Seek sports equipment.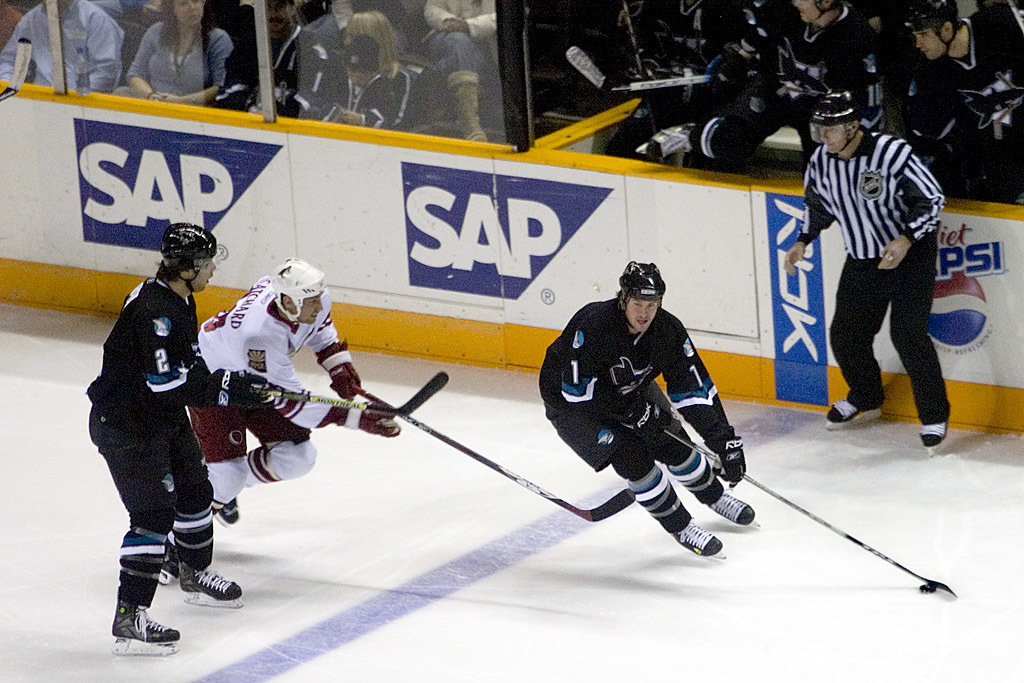
bbox=[614, 394, 675, 442].
